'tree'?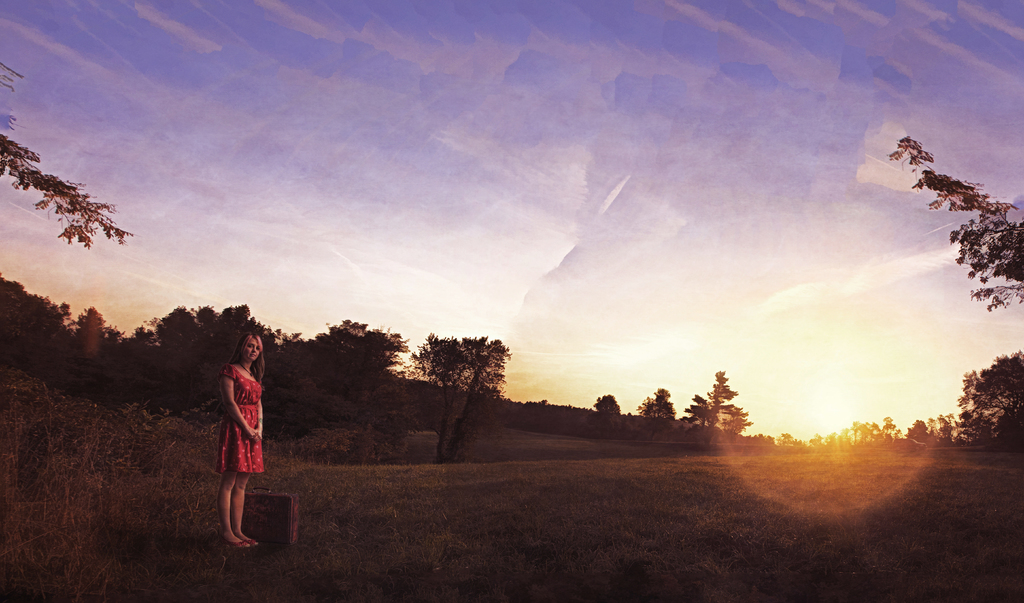
bbox=(952, 353, 1023, 458)
